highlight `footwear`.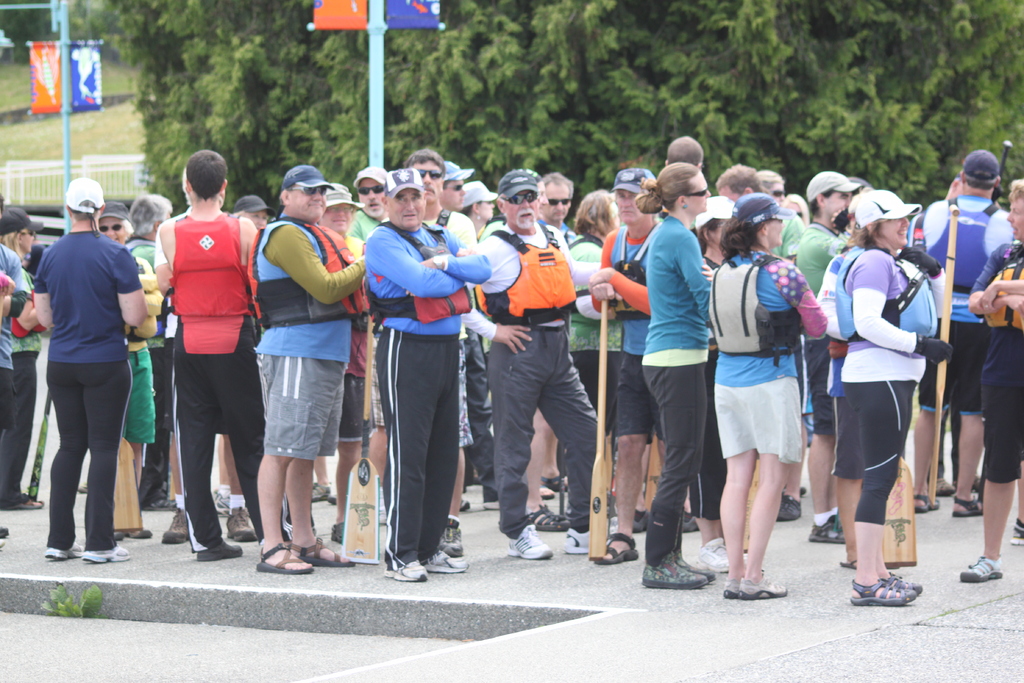
Highlighted region: crop(927, 477, 952, 493).
